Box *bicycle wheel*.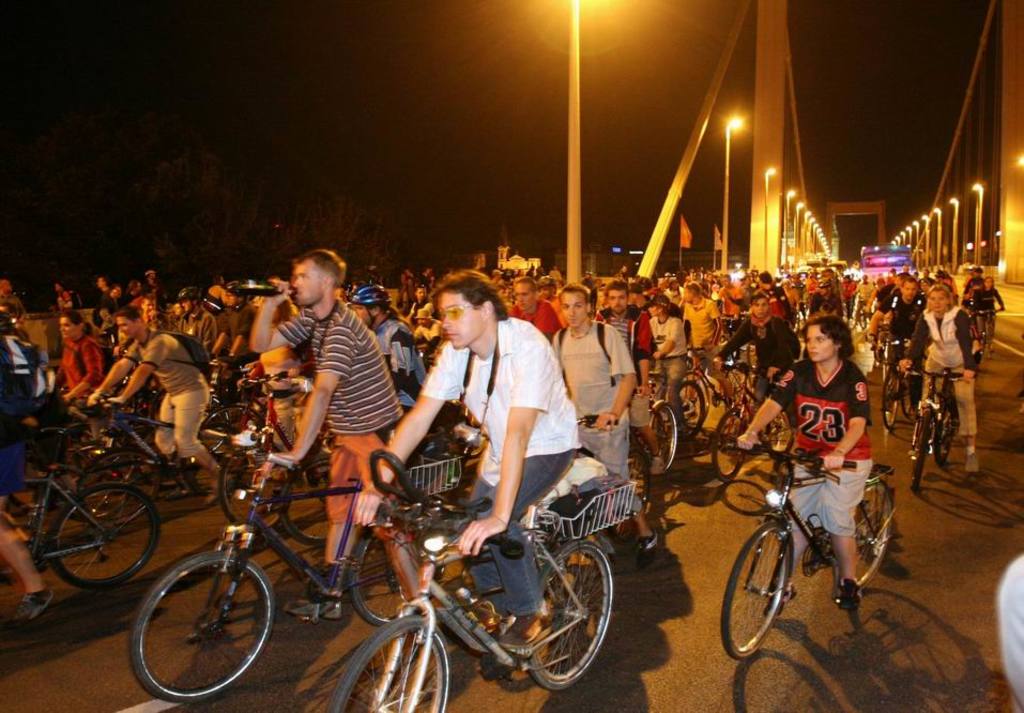
675/380/705/438.
